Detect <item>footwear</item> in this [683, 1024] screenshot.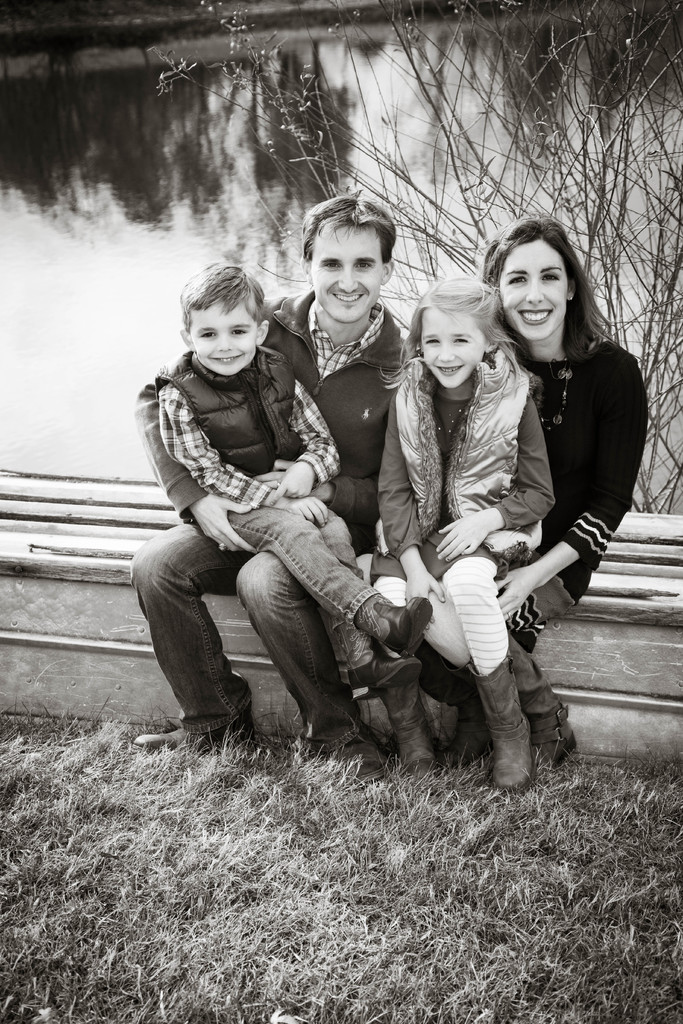
Detection: [x1=468, y1=659, x2=538, y2=792].
